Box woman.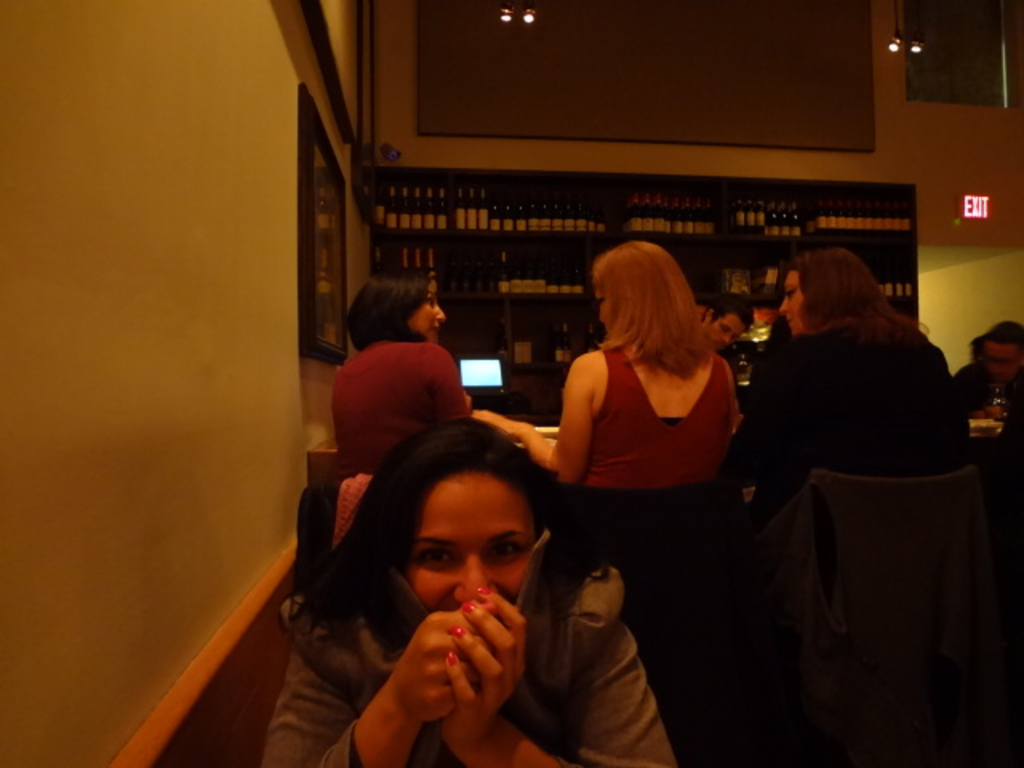
[left=251, top=395, right=606, bottom=757].
